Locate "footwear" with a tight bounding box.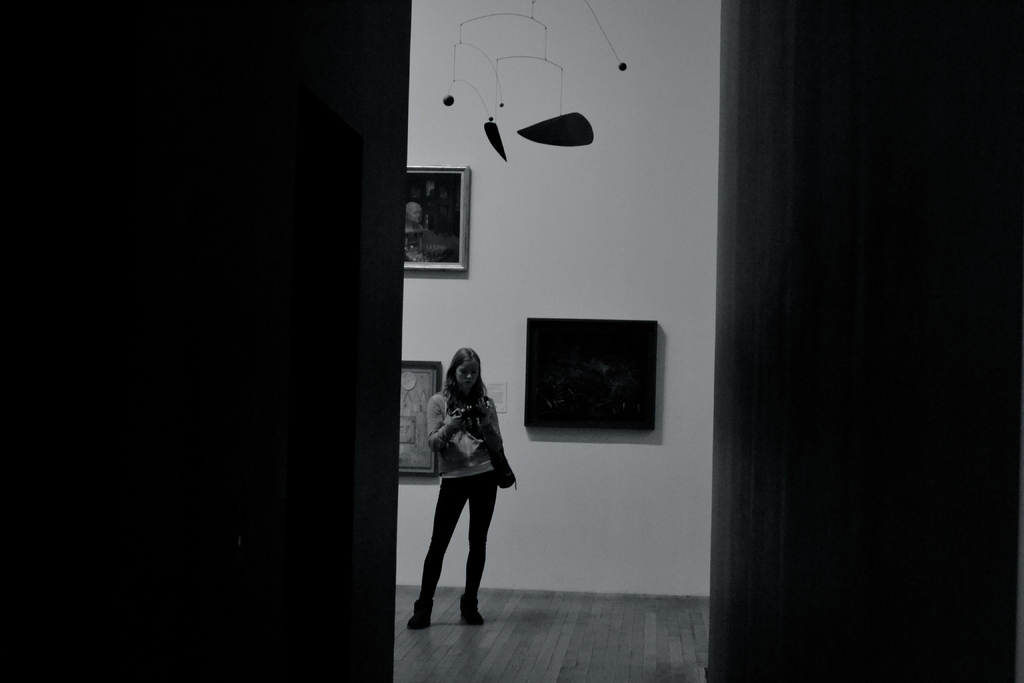
(461, 598, 485, 627).
